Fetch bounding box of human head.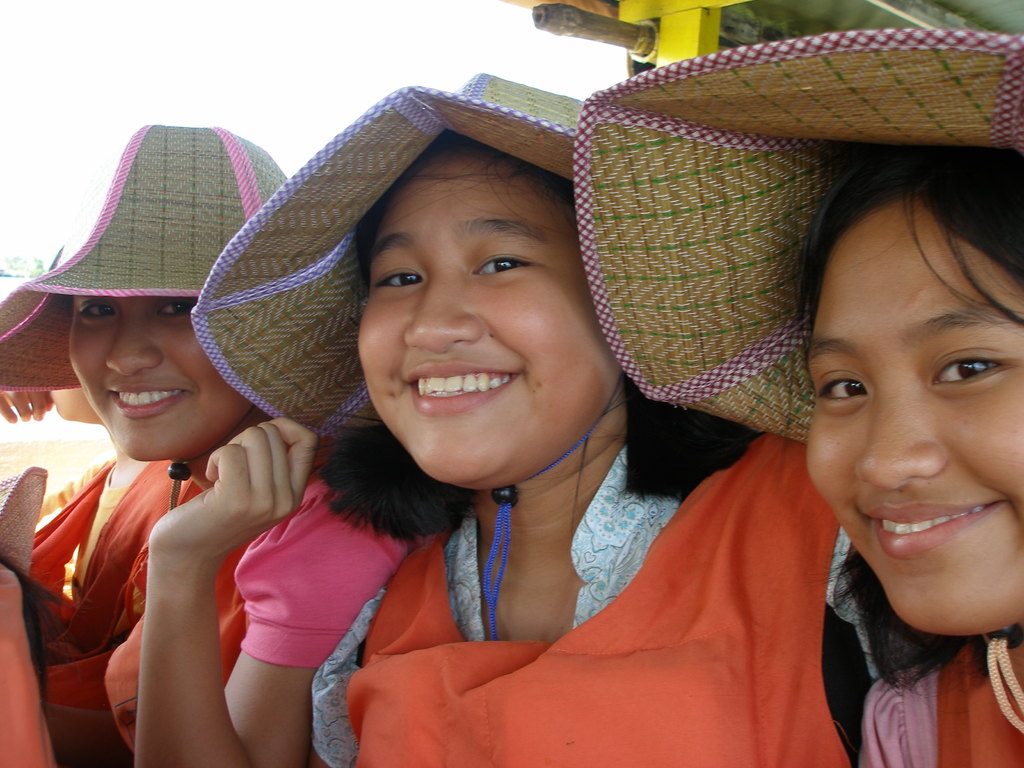
Bbox: 0 125 287 468.
